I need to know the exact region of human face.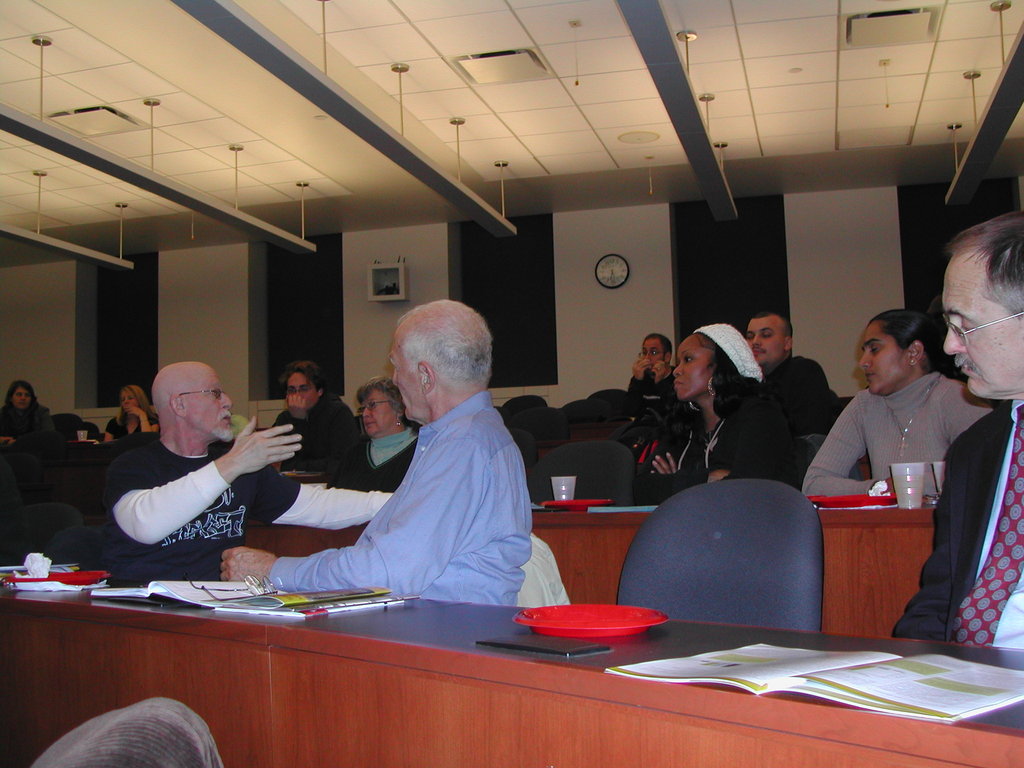
Region: l=640, t=336, r=668, b=366.
